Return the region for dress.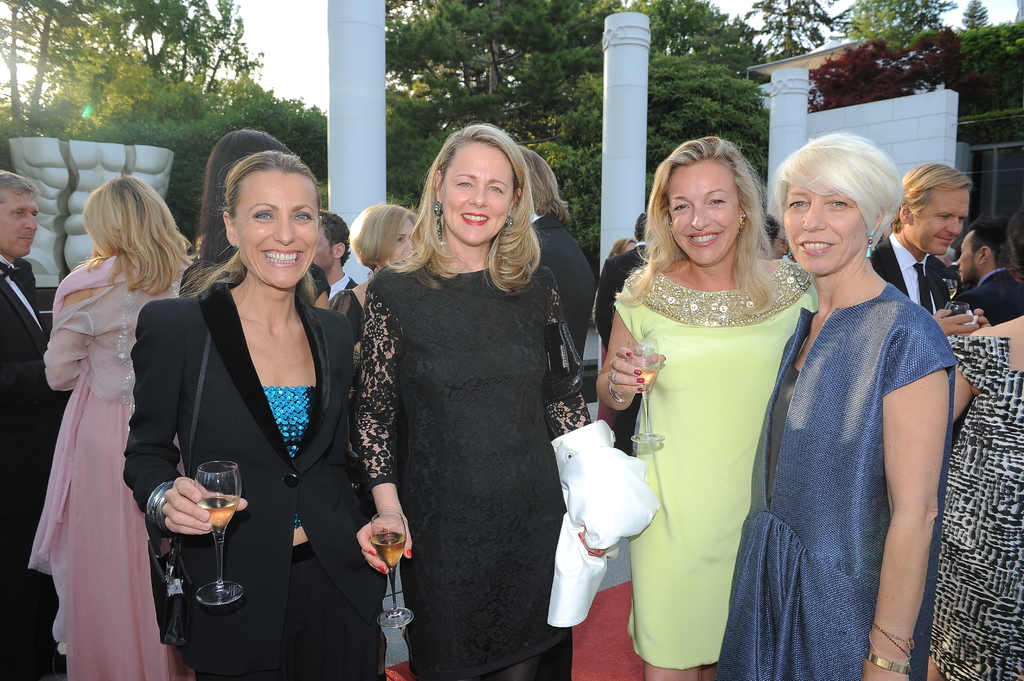
box(613, 253, 822, 666).
